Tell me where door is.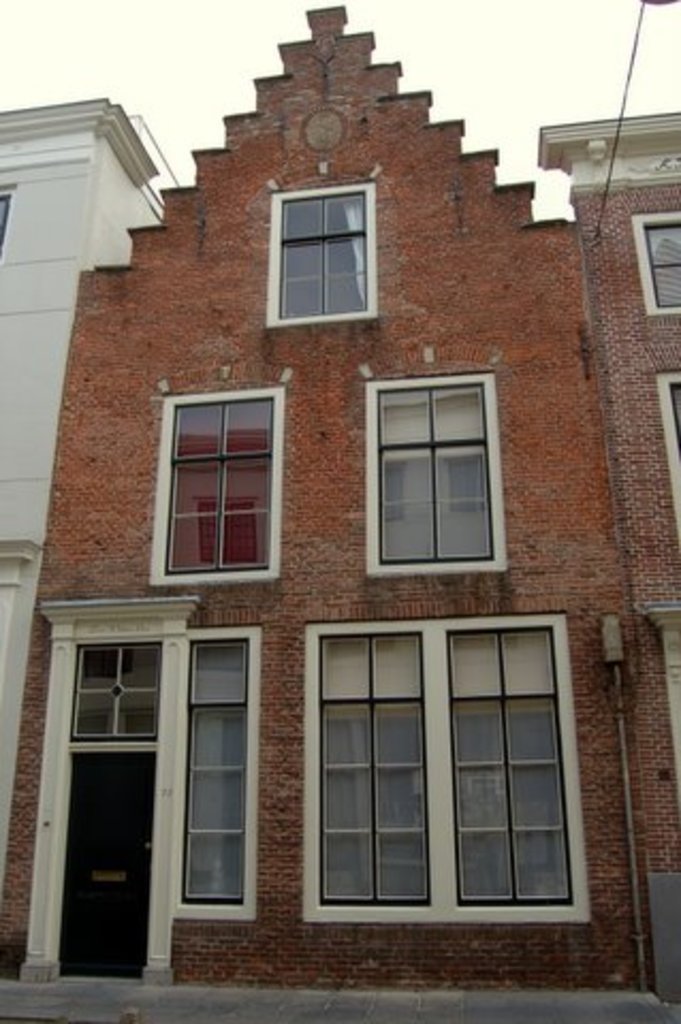
door is at 53:749:162:979.
